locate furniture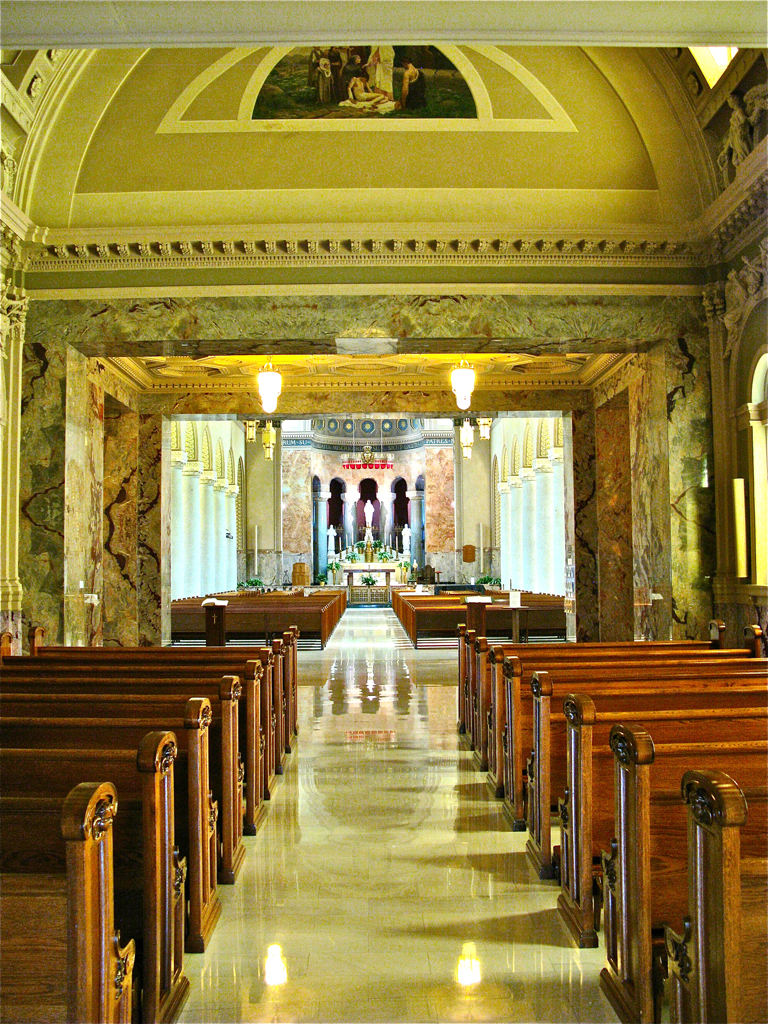
bbox=[502, 605, 525, 644]
